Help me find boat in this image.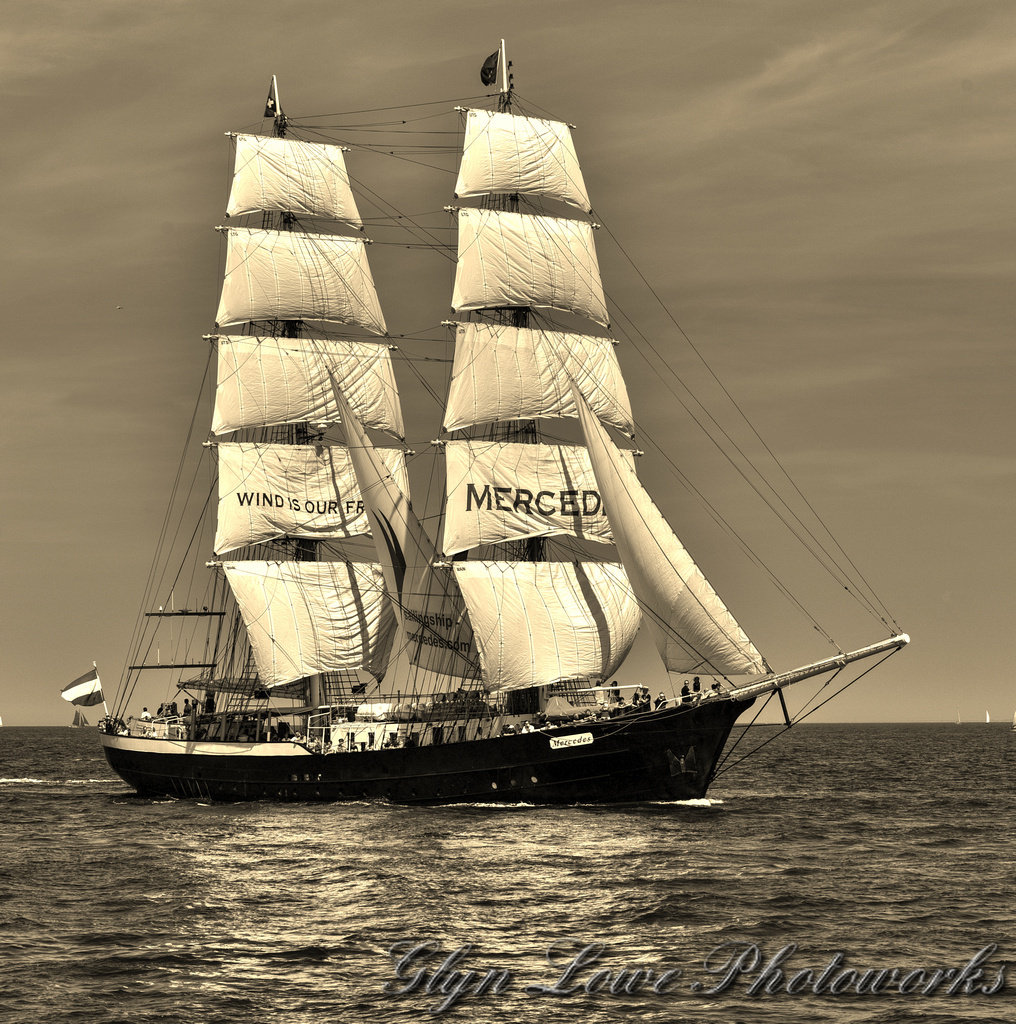
Found it: {"x1": 39, "y1": 43, "x2": 936, "y2": 830}.
